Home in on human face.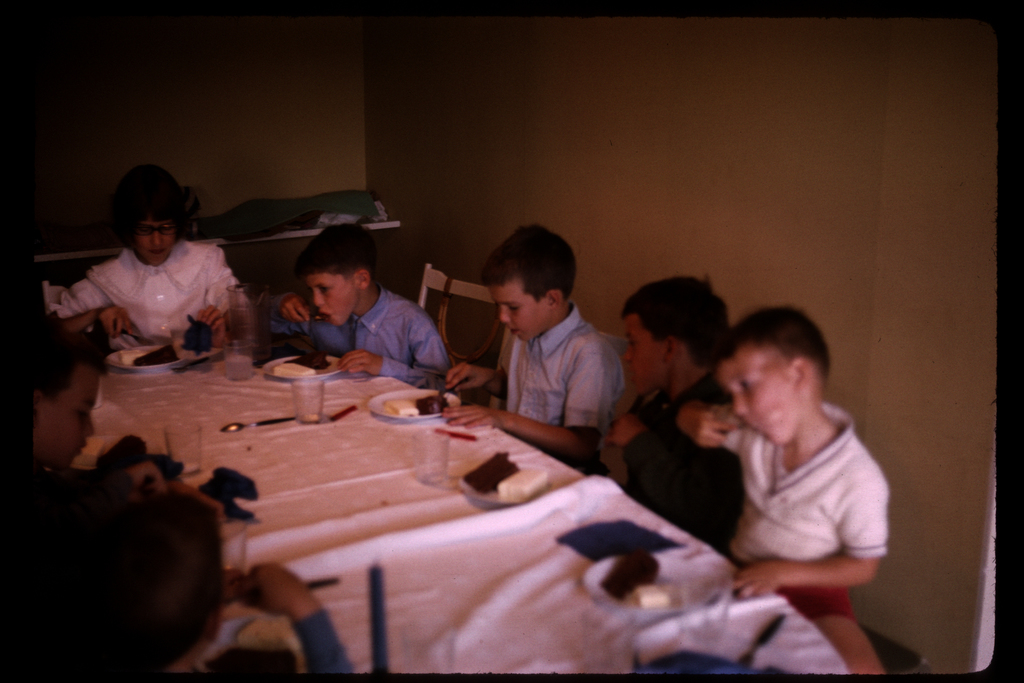
Homed in at [x1=719, y1=359, x2=797, y2=445].
